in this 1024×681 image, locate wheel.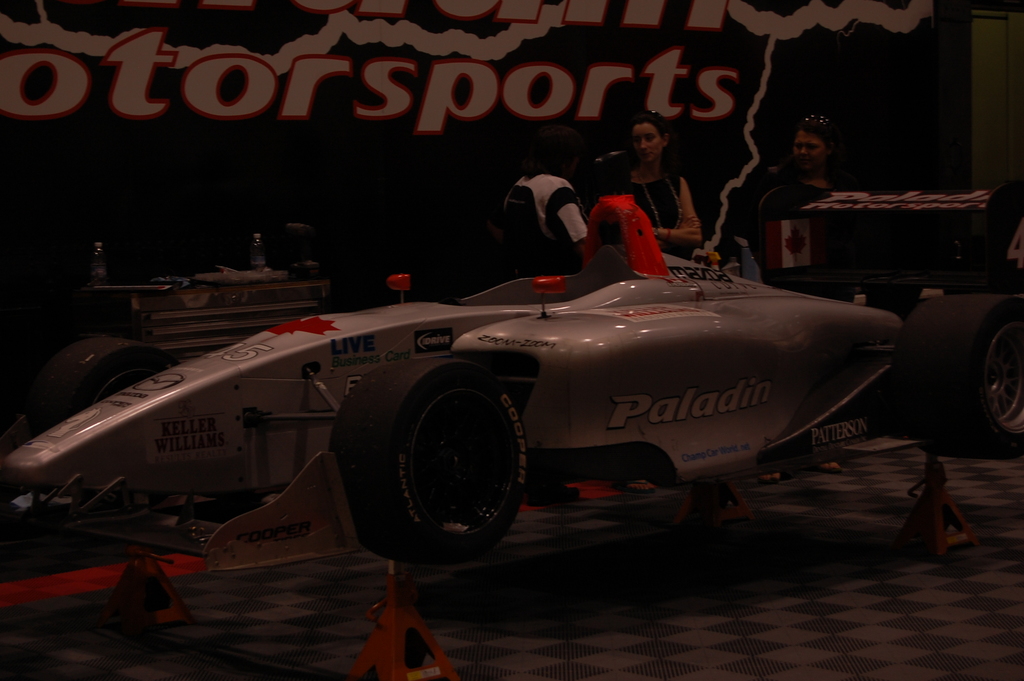
Bounding box: 25, 324, 166, 437.
